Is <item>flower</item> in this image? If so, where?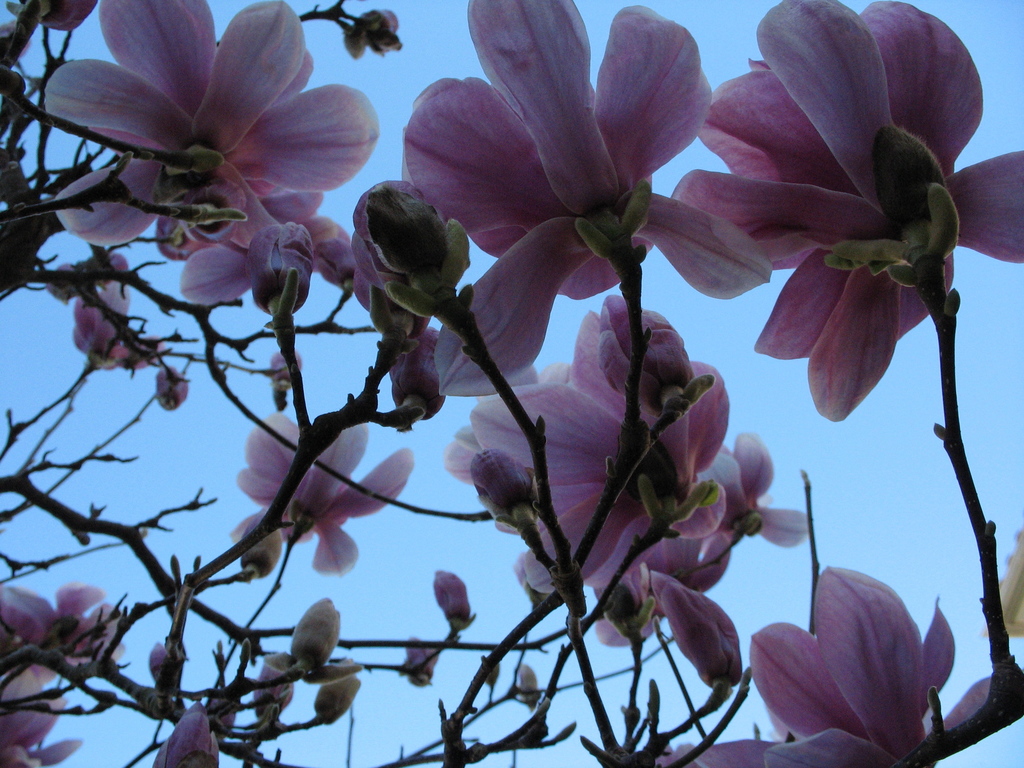
Yes, at <region>689, 563, 997, 767</region>.
